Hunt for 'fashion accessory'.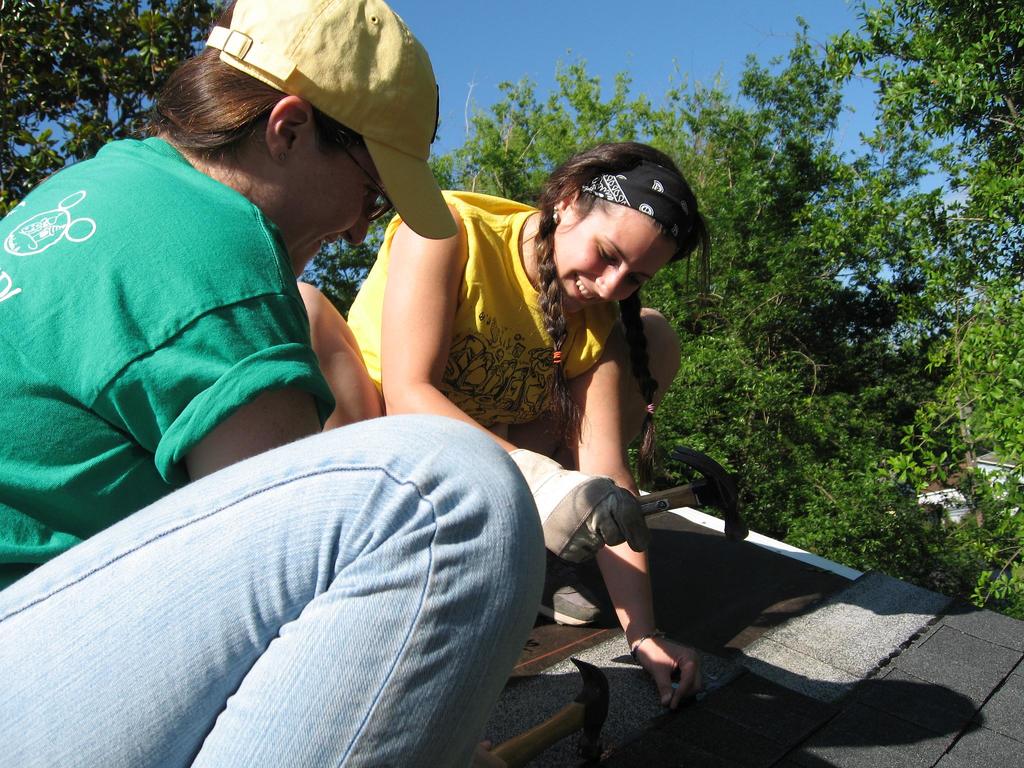
Hunted down at [x1=523, y1=447, x2=650, y2=566].
